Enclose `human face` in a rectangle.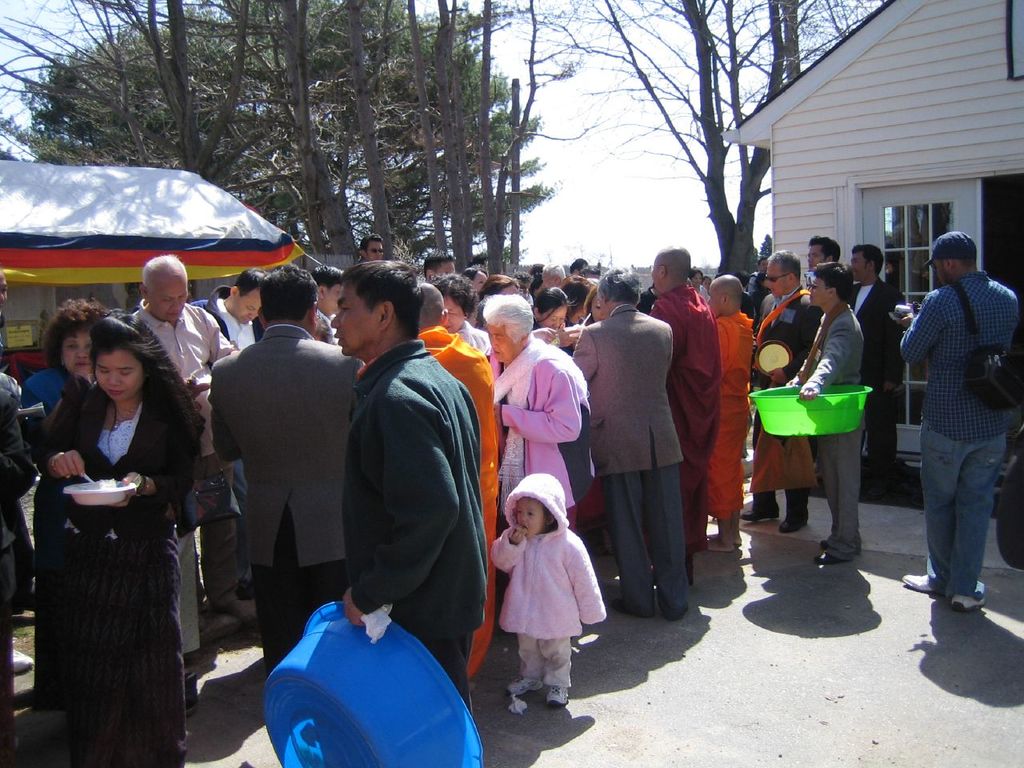
bbox=[443, 293, 466, 334].
